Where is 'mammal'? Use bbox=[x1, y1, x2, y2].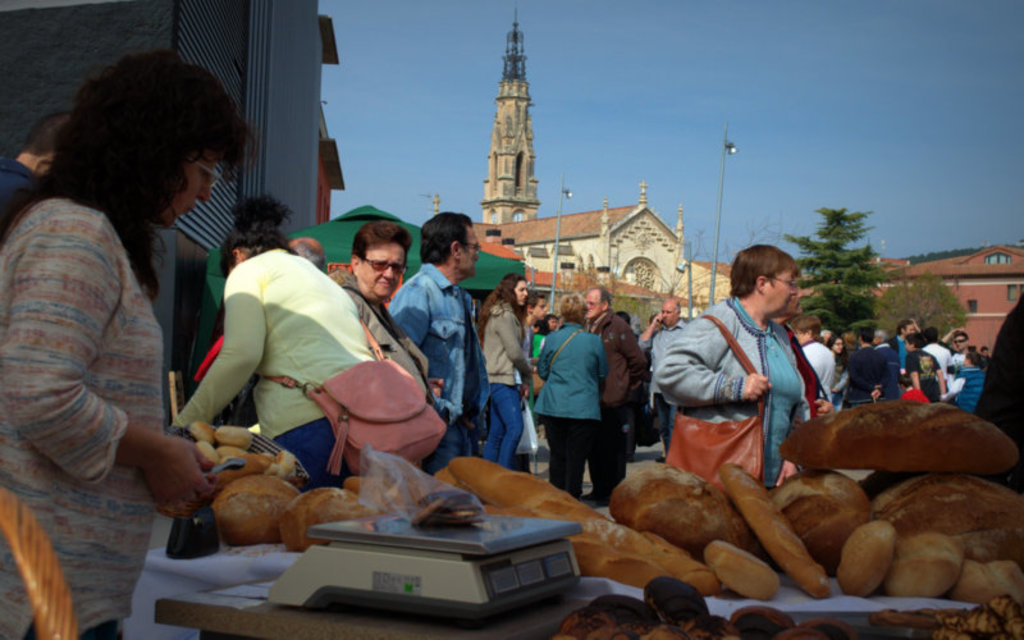
bbox=[618, 311, 632, 332].
